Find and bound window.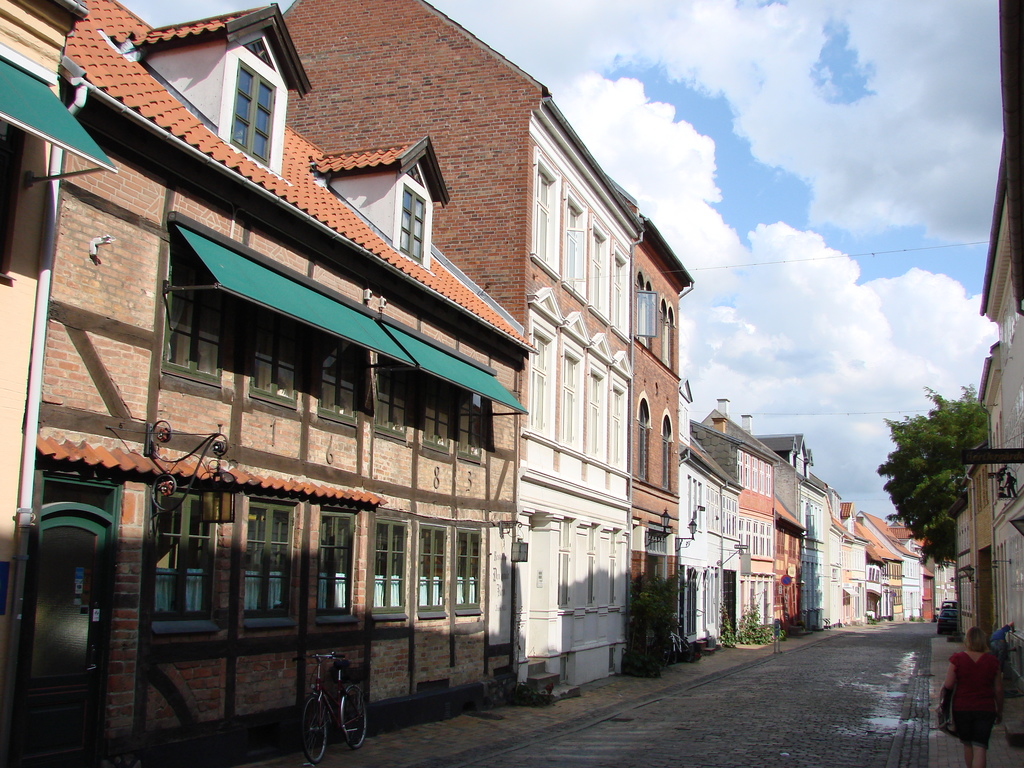
Bound: [left=614, top=257, right=626, bottom=333].
